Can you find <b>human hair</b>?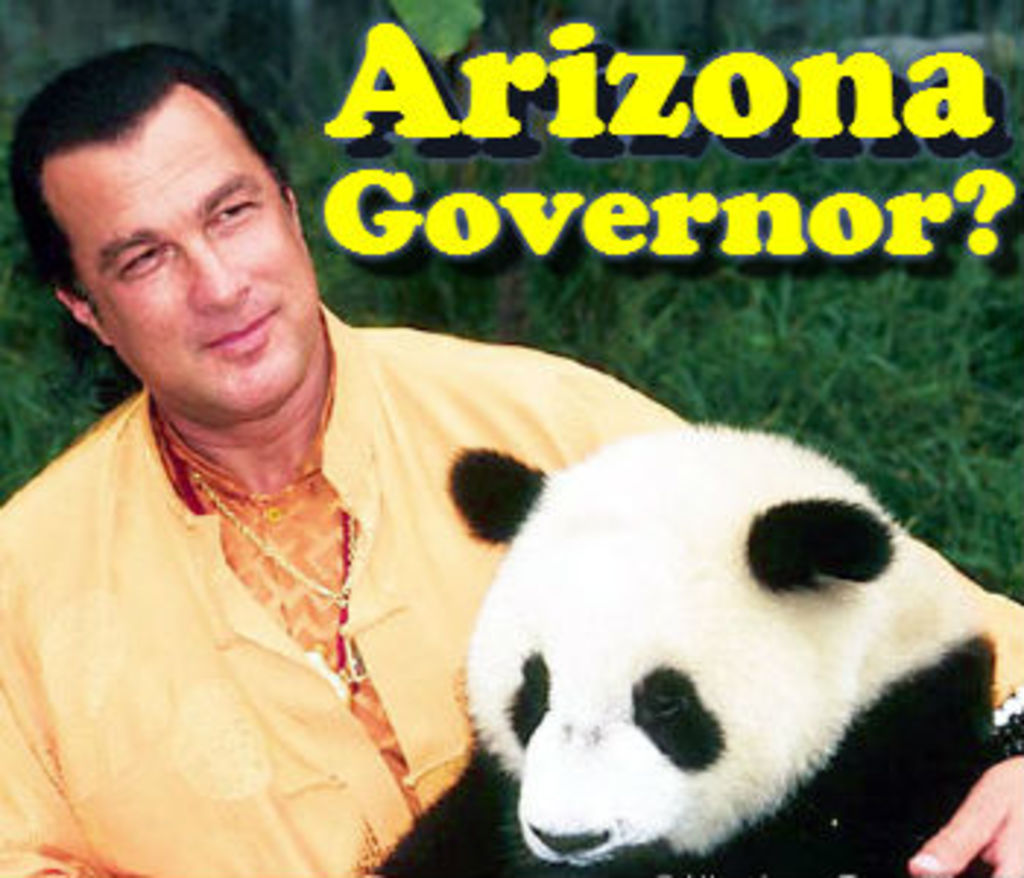
Yes, bounding box: [35,44,290,310].
